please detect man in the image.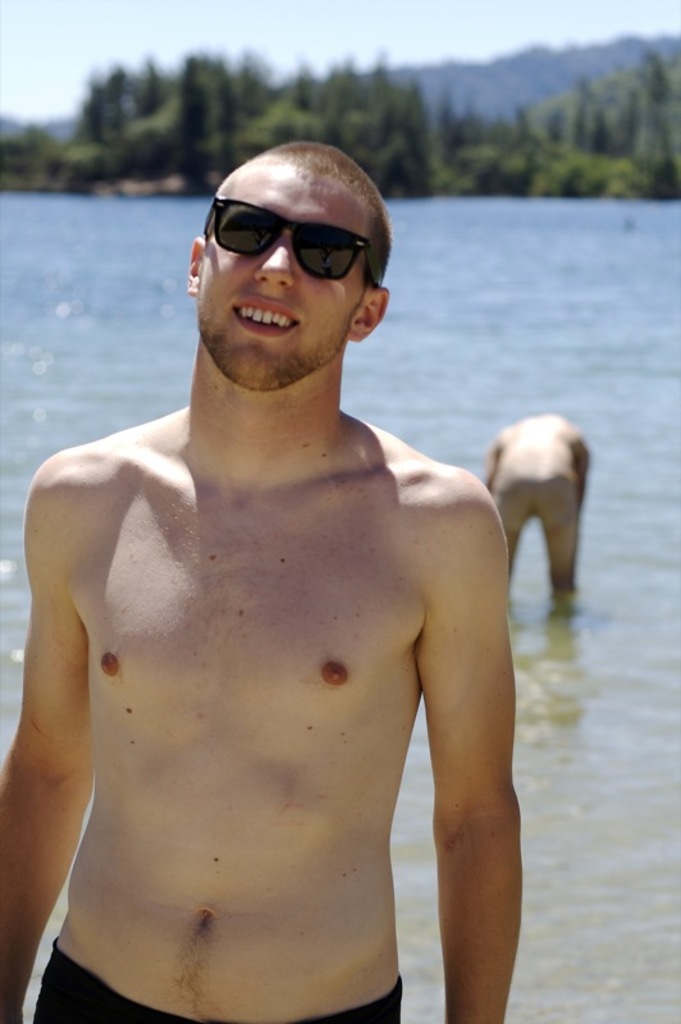
bbox=[0, 132, 526, 1023].
